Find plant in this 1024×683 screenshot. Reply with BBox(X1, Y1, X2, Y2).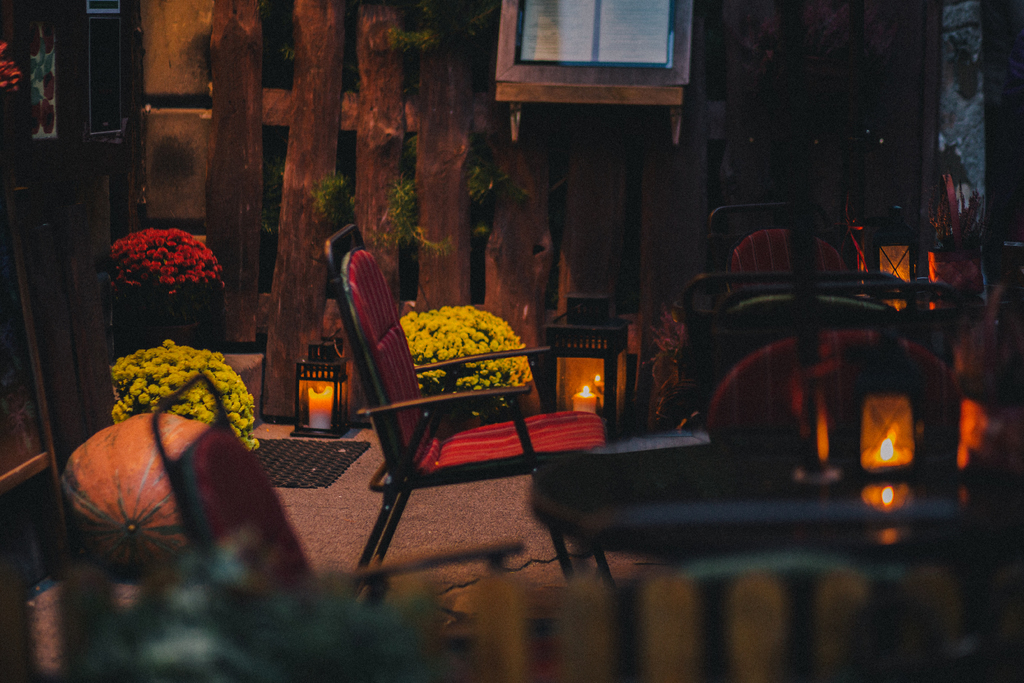
BBox(101, 222, 228, 319).
